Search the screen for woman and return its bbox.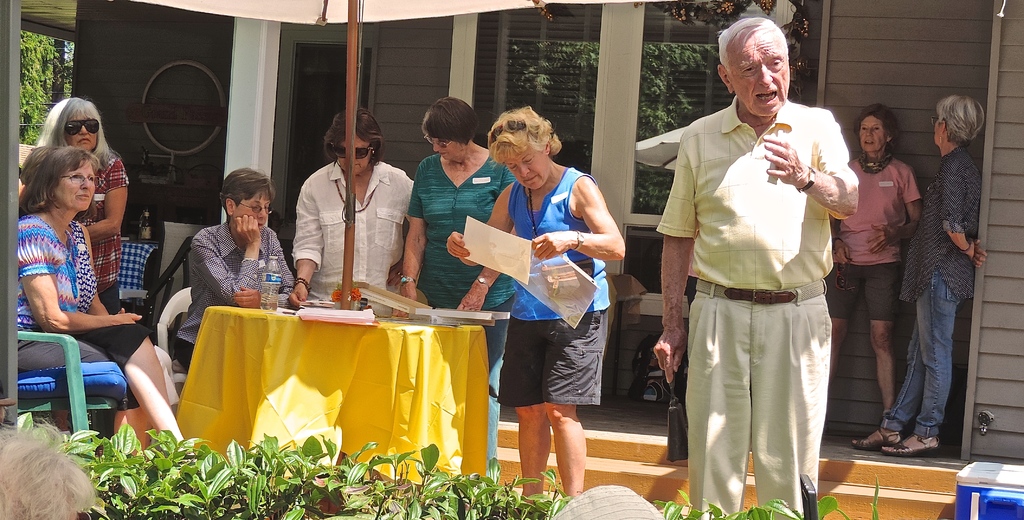
Found: [31, 94, 130, 429].
